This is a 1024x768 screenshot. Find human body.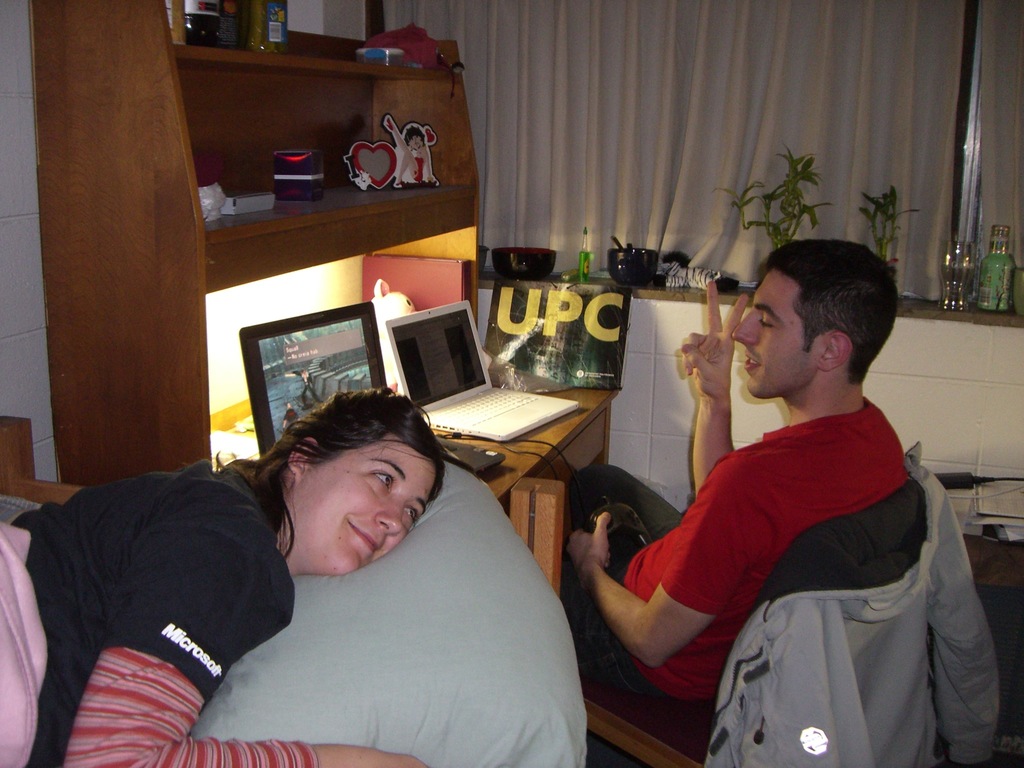
Bounding box: [592,260,945,758].
